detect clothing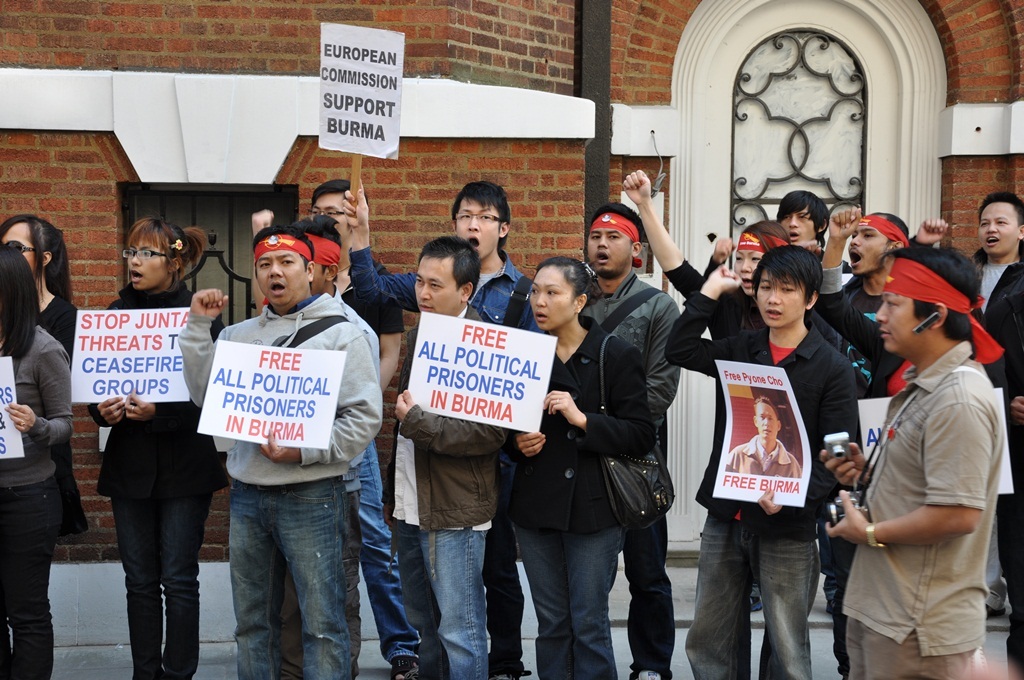
{"x1": 0, "y1": 324, "x2": 81, "y2": 671}
